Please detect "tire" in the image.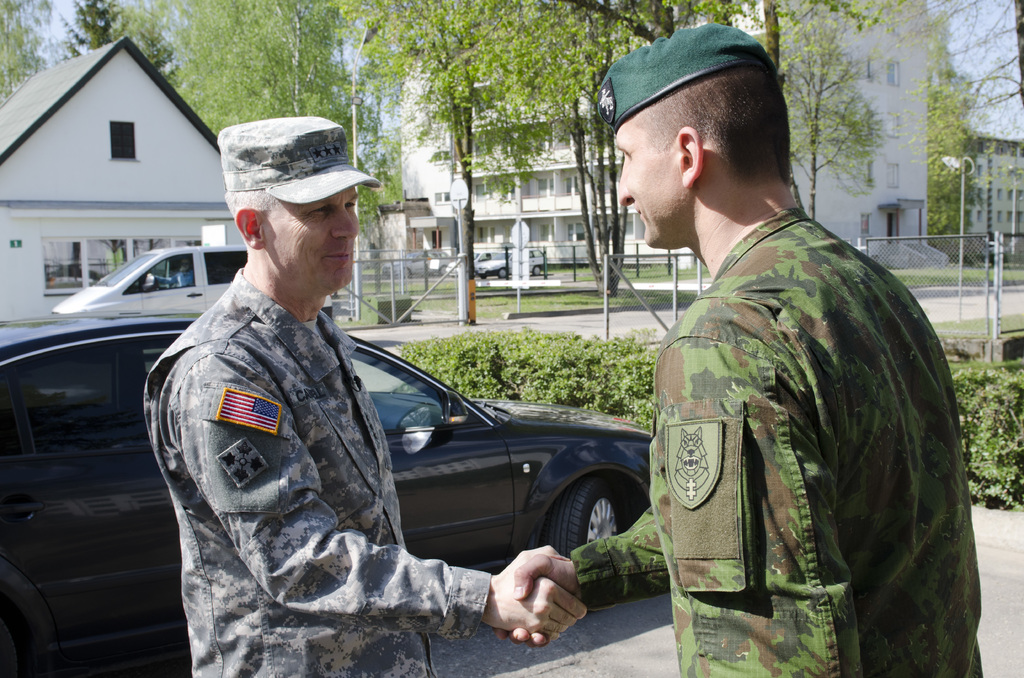
(535, 483, 615, 568).
